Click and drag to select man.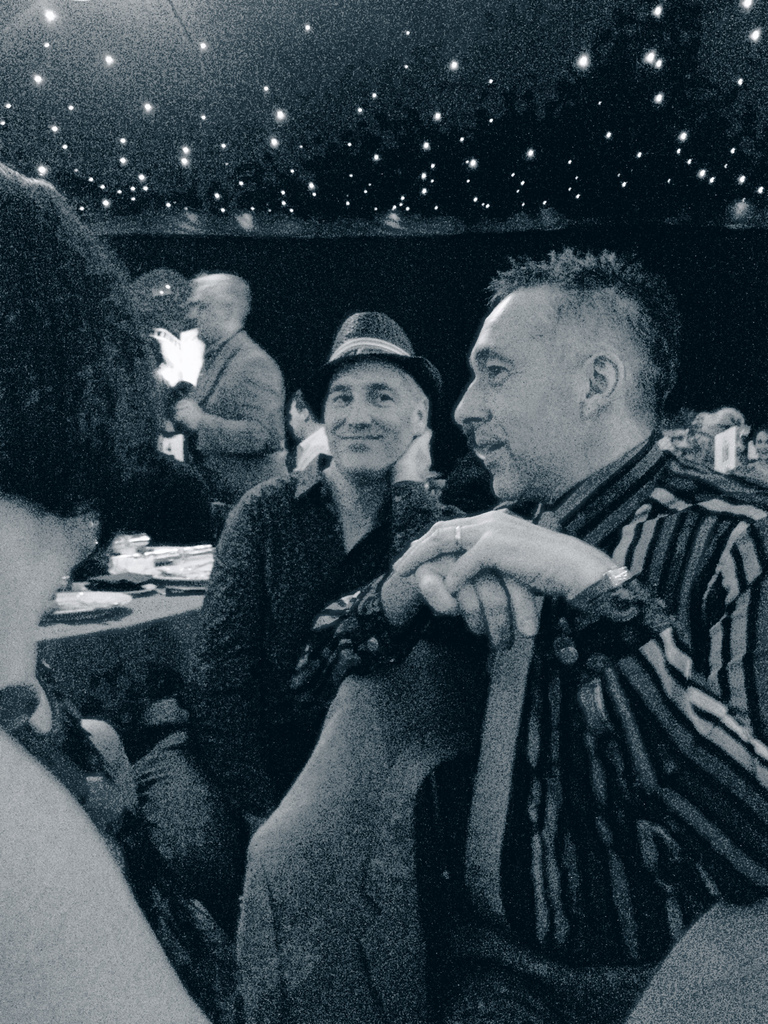
Selection: 286:247:767:1023.
